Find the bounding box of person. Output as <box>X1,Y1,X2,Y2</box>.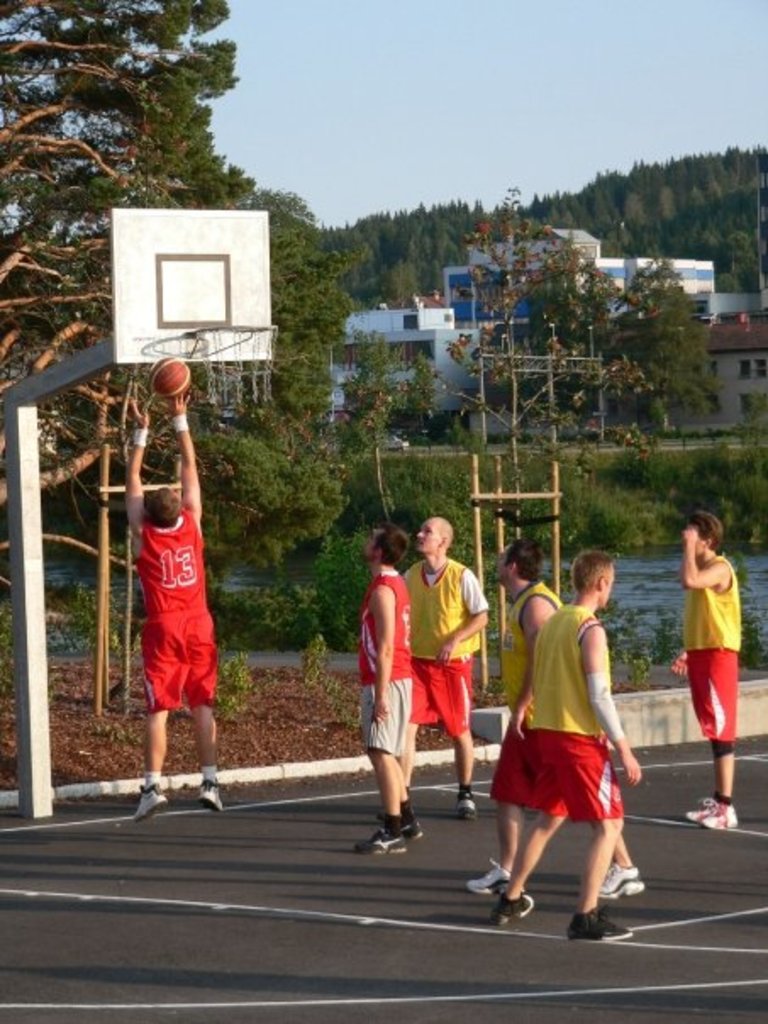
<box>359,526,427,853</box>.
